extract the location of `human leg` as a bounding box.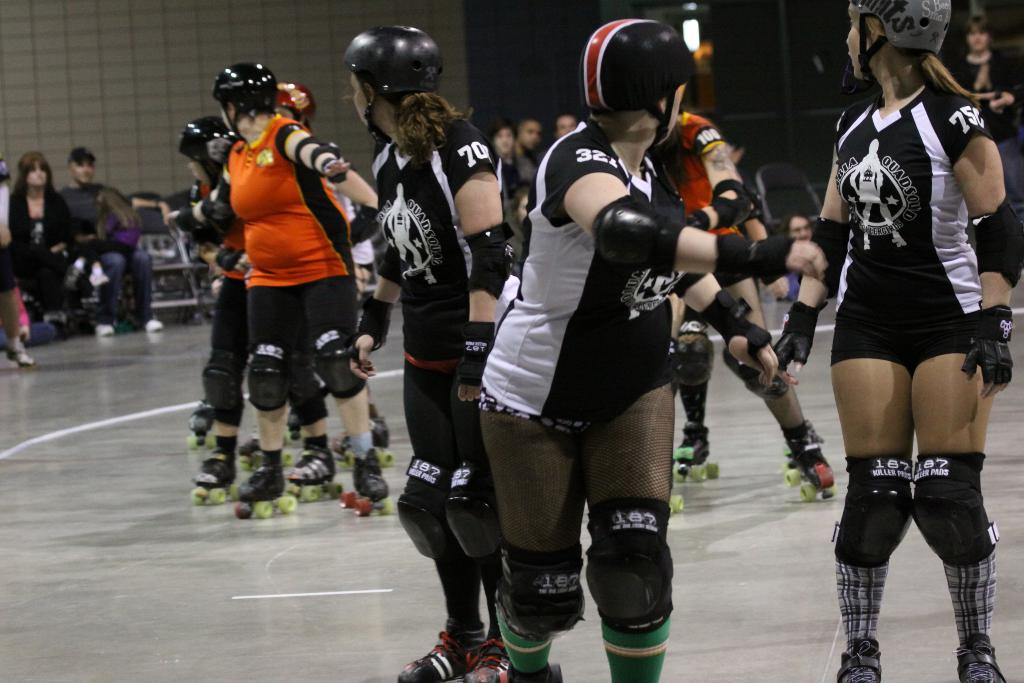
x1=678, y1=314, x2=710, y2=460.
